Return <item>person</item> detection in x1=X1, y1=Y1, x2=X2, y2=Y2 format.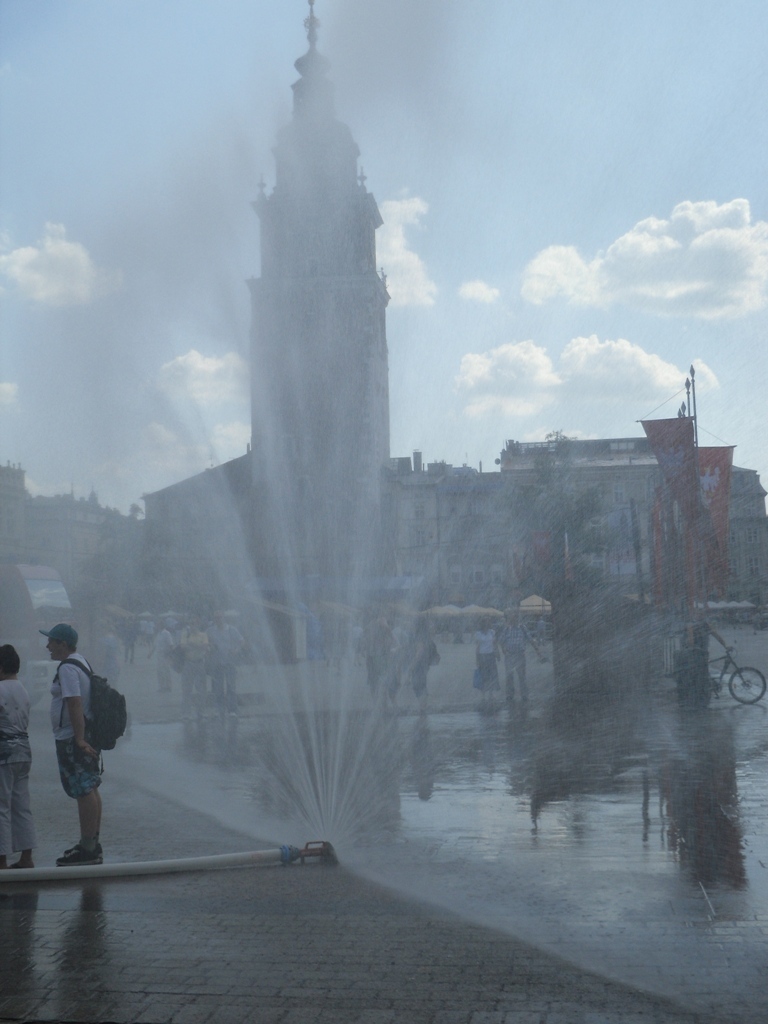
x1=0, y1=643, x2=32, y2=866.
